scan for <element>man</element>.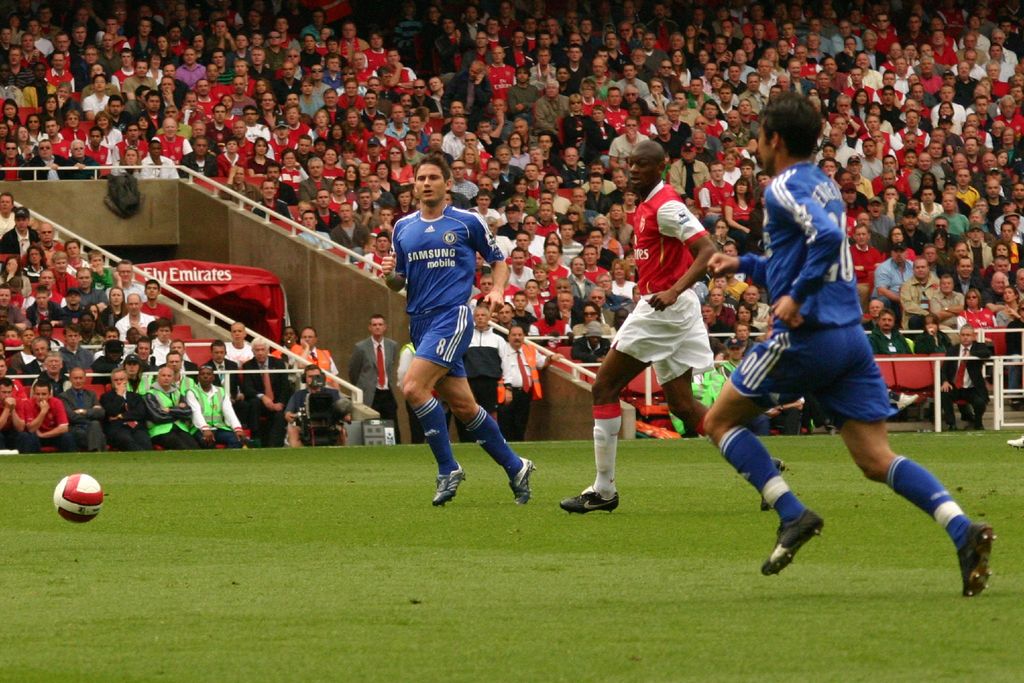
Scan result: <bbox>81, 130, 113, 177</bbox>.
